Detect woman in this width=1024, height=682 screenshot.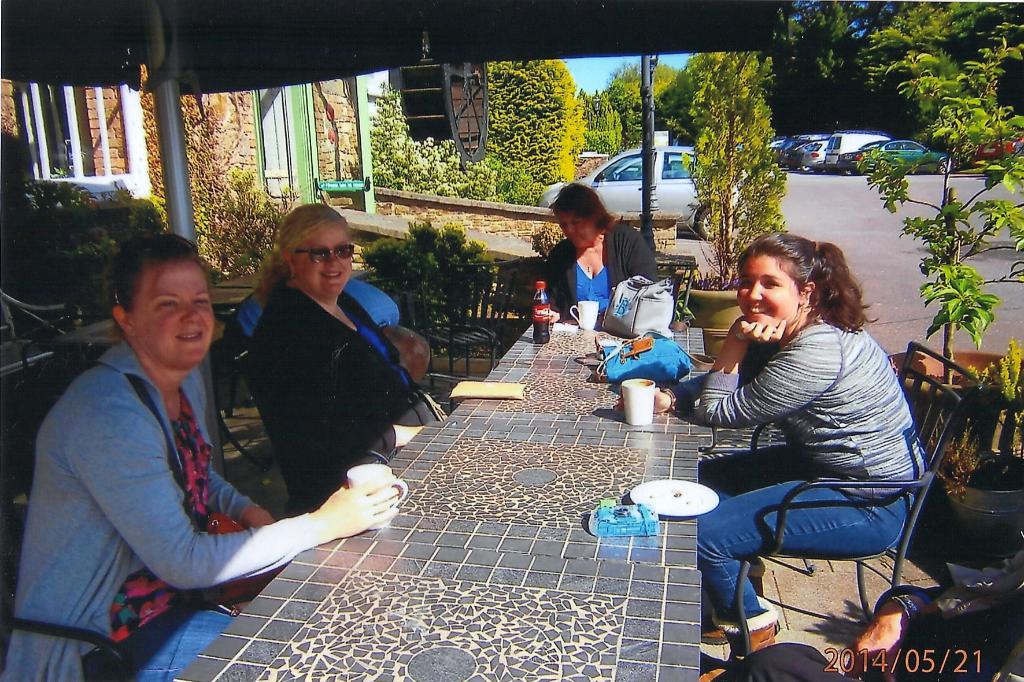
Detection: <region>535, 183, 662, 329</region>.
